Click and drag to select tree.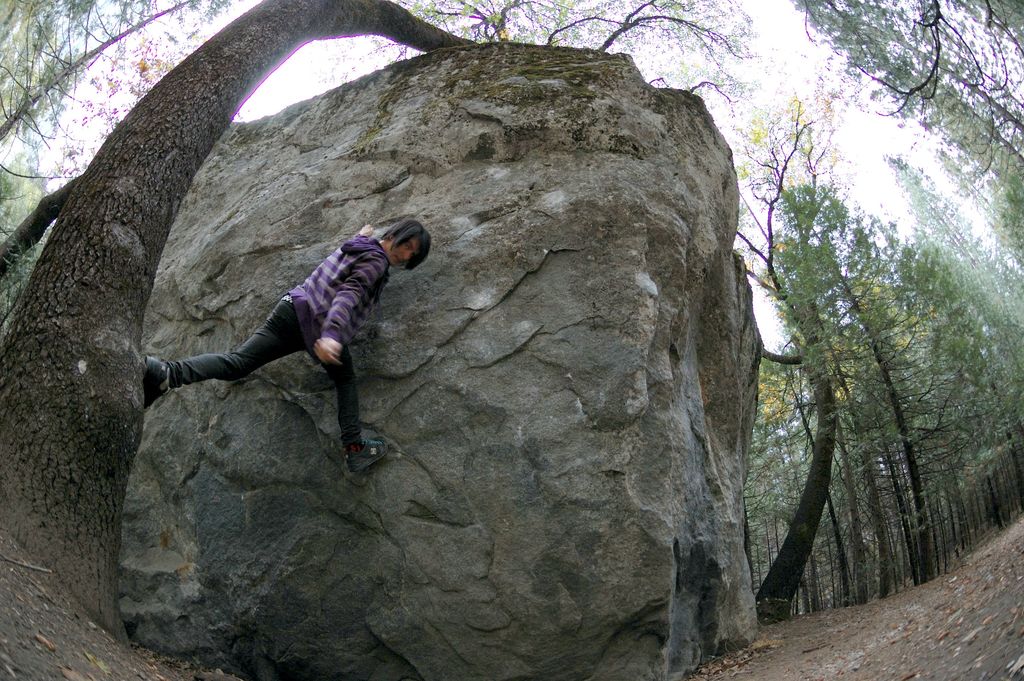
Selection: {"x1": 787, "y1": 0, "x2": 1023, "y2": 272}.
